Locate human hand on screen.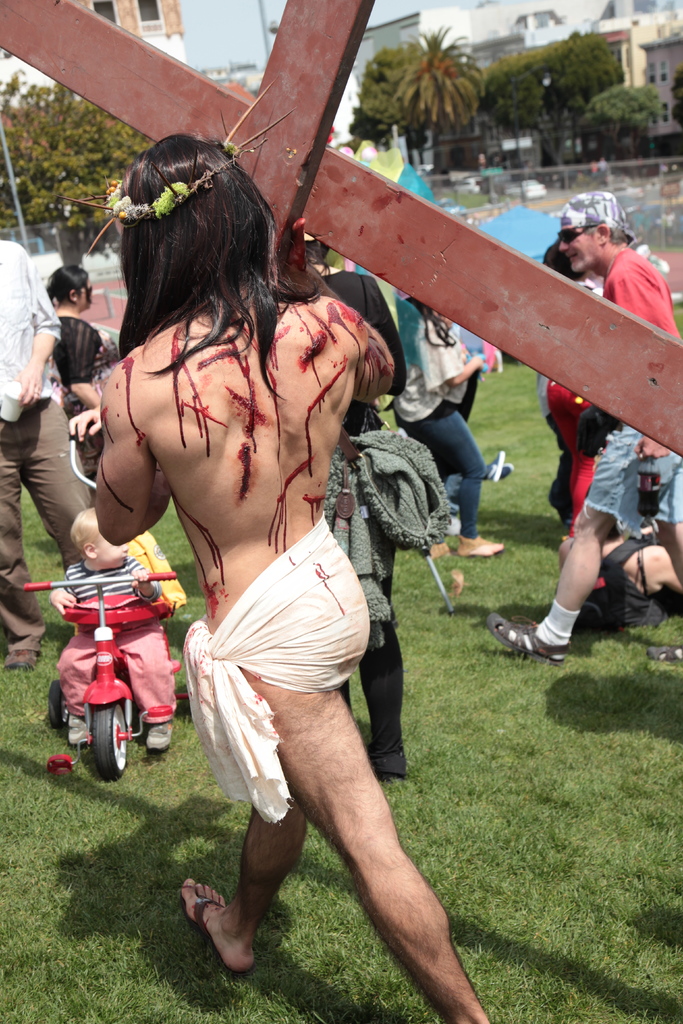
On screen at select_region(631, 433, 671, 463).
